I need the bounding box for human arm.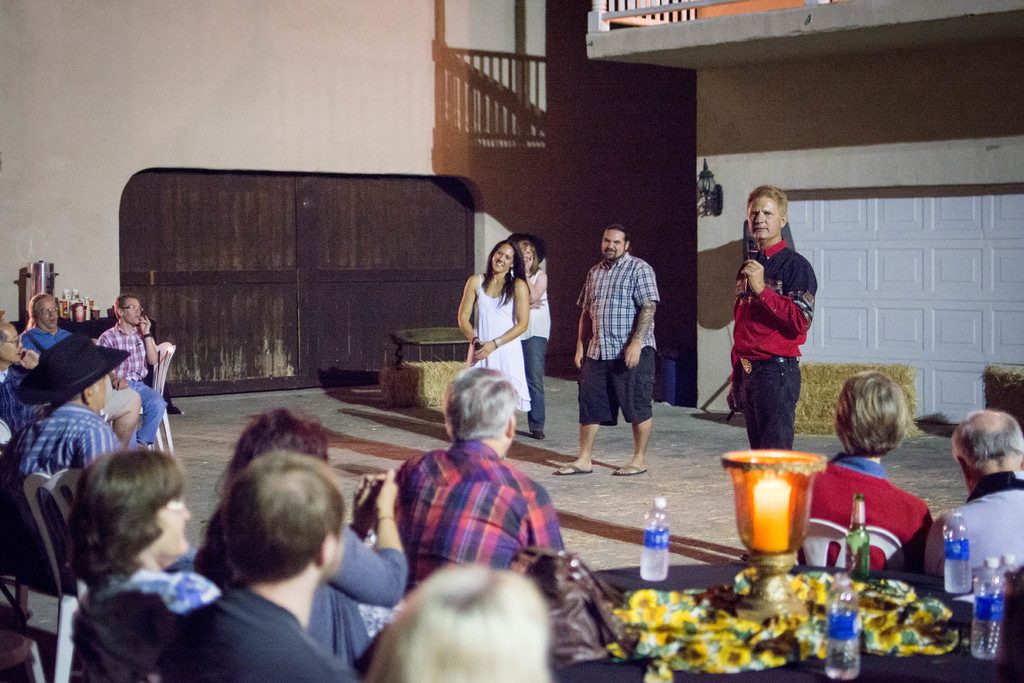
Here it is: [135, 311, 165, 368].
